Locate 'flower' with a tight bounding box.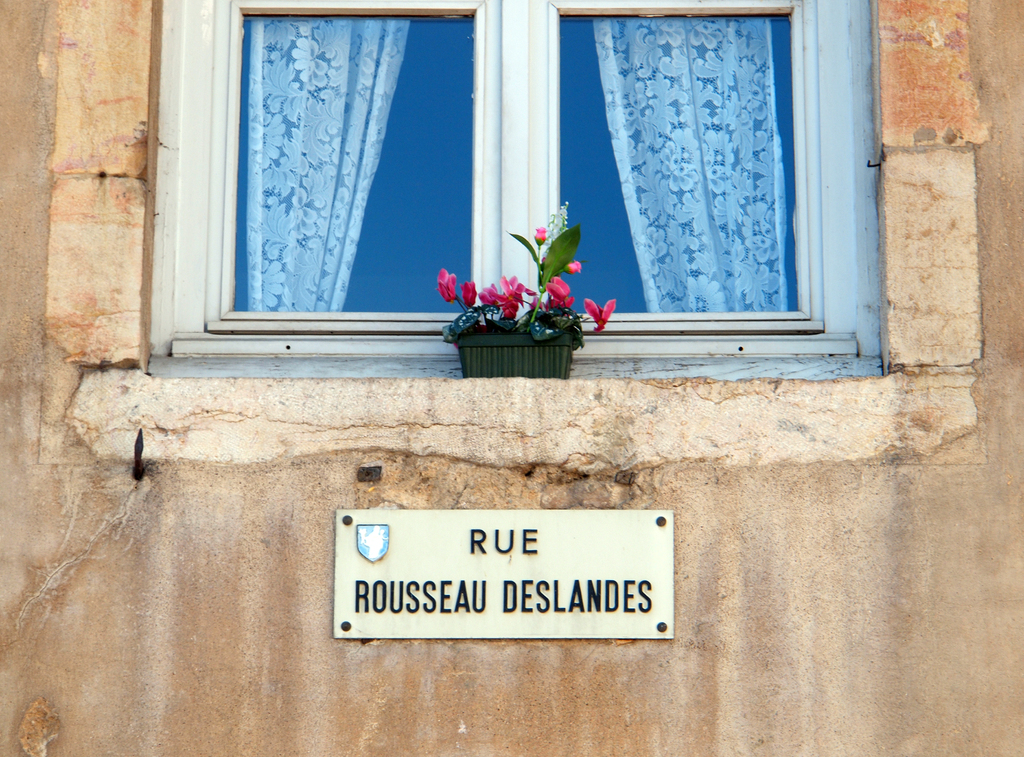
rect(504, 272, 522, 301).
